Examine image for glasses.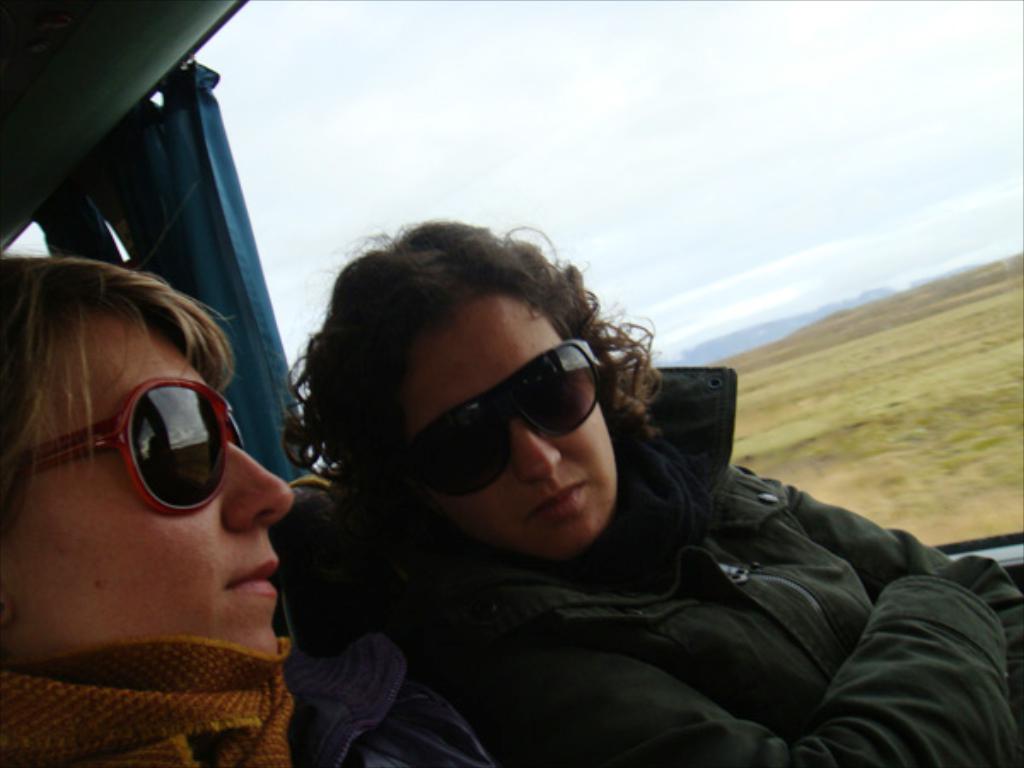
Examination result: (x1=386, y1=336, x2=604, y2=497).
